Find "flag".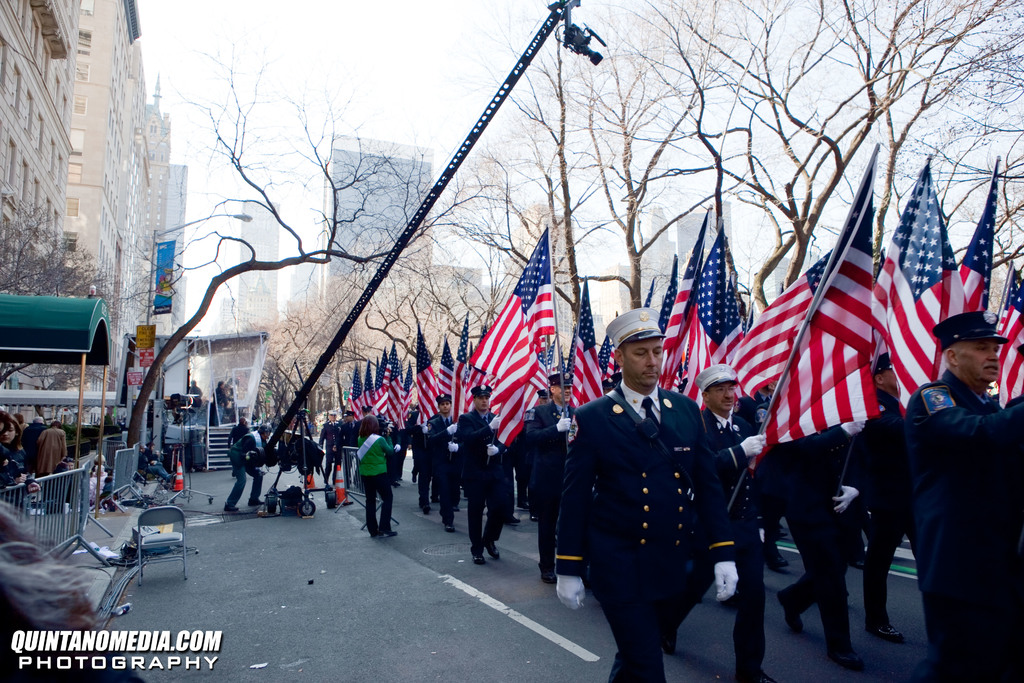
Rect(660, 254, 685, 338).
